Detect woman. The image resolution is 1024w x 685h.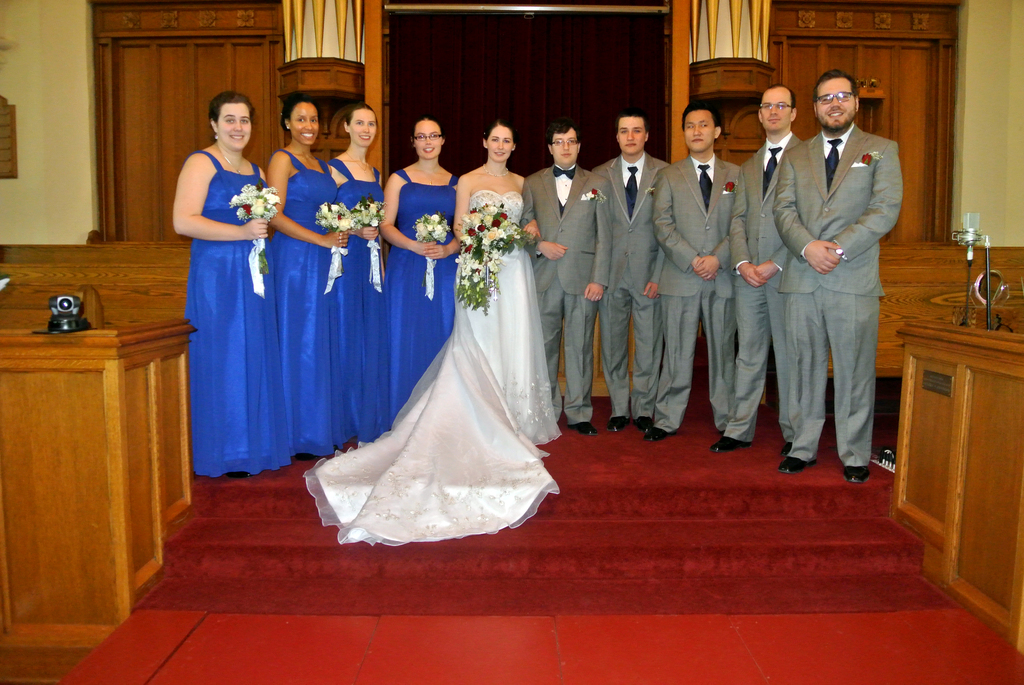
262/91/351/468.
